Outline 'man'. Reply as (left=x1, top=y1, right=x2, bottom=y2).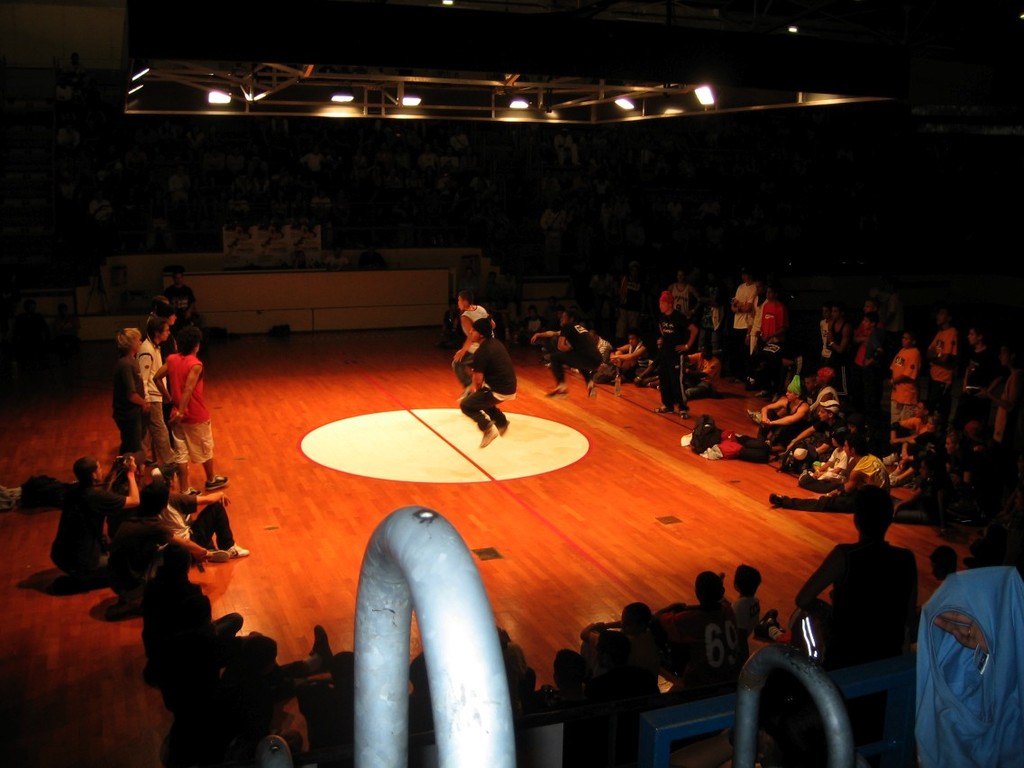
(left=784, top=394, right=853, bottom=464).
